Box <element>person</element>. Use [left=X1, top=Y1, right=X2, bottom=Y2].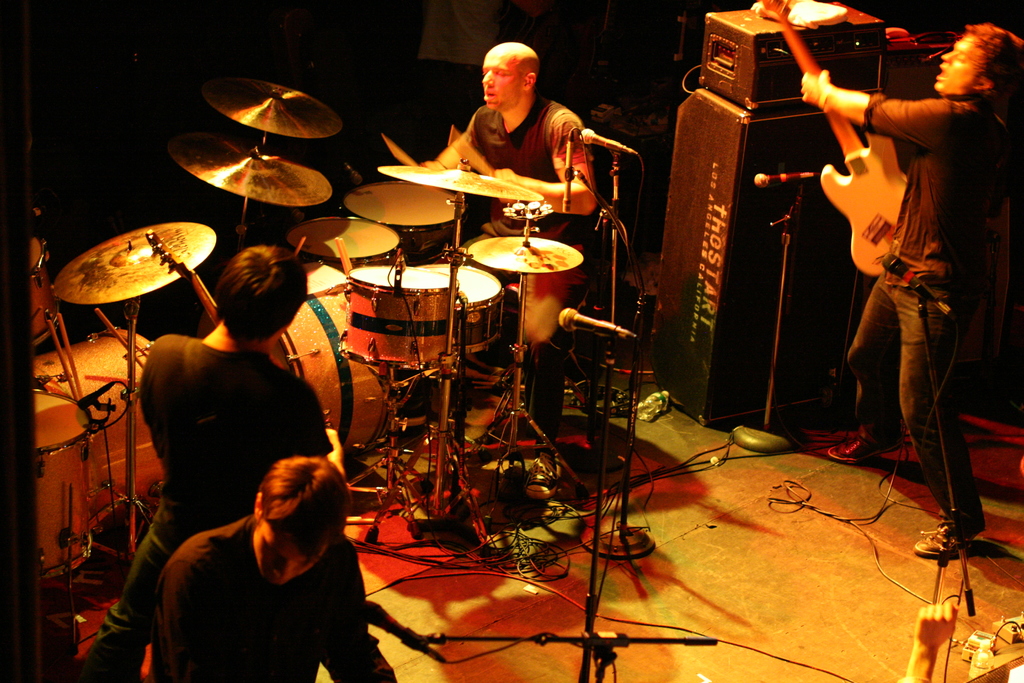
[left=82, top=243, right=344, bottom=682].
